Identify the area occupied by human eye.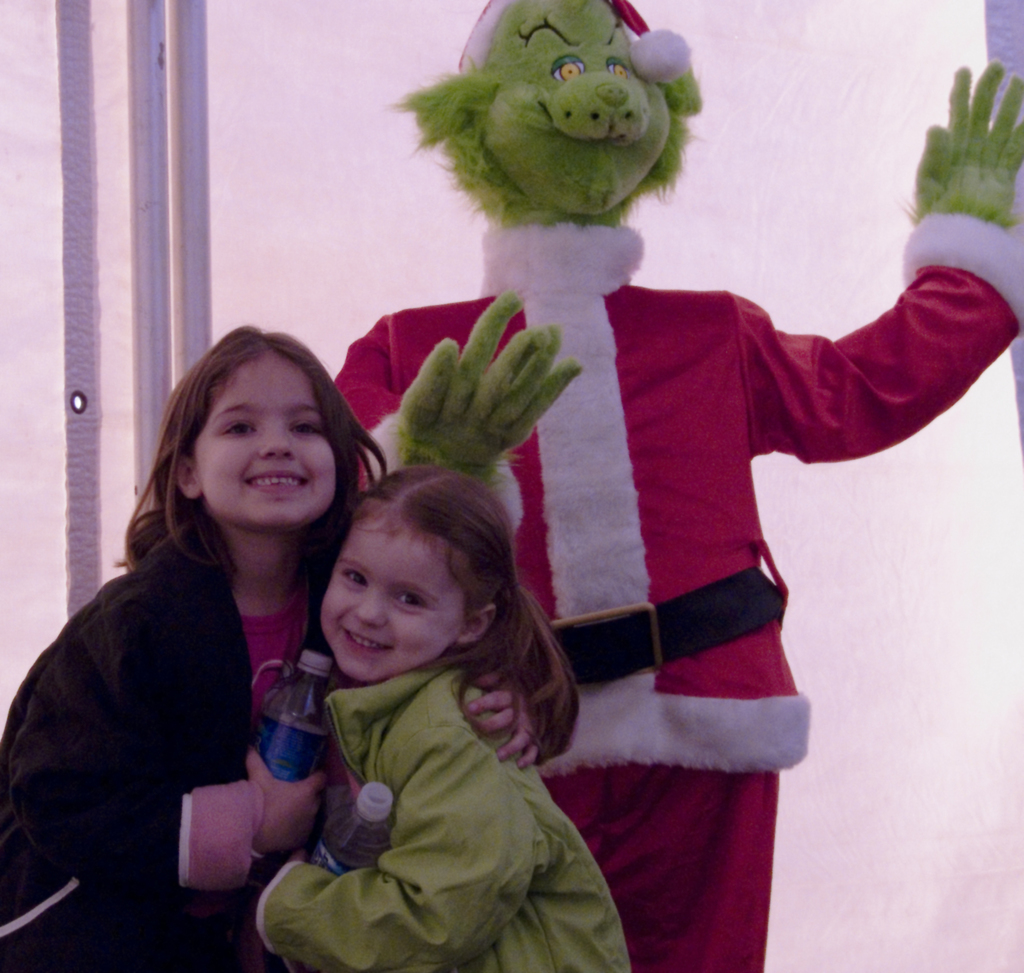
Area: bbox(285, 421, 322, 439).
